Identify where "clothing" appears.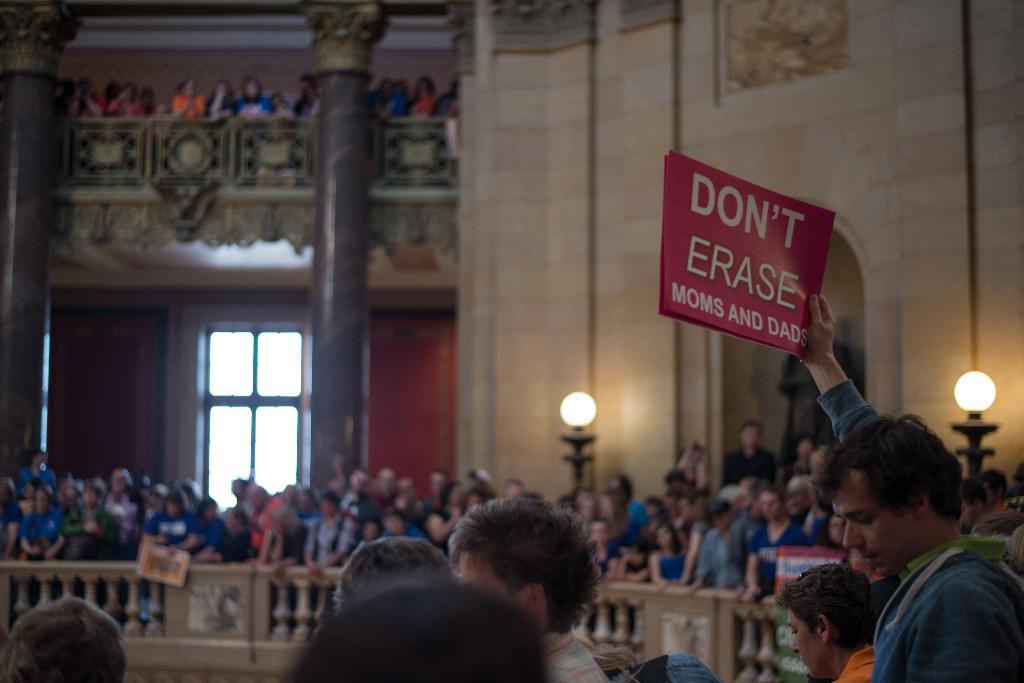
Appears at 120, 478, 150, 513.
